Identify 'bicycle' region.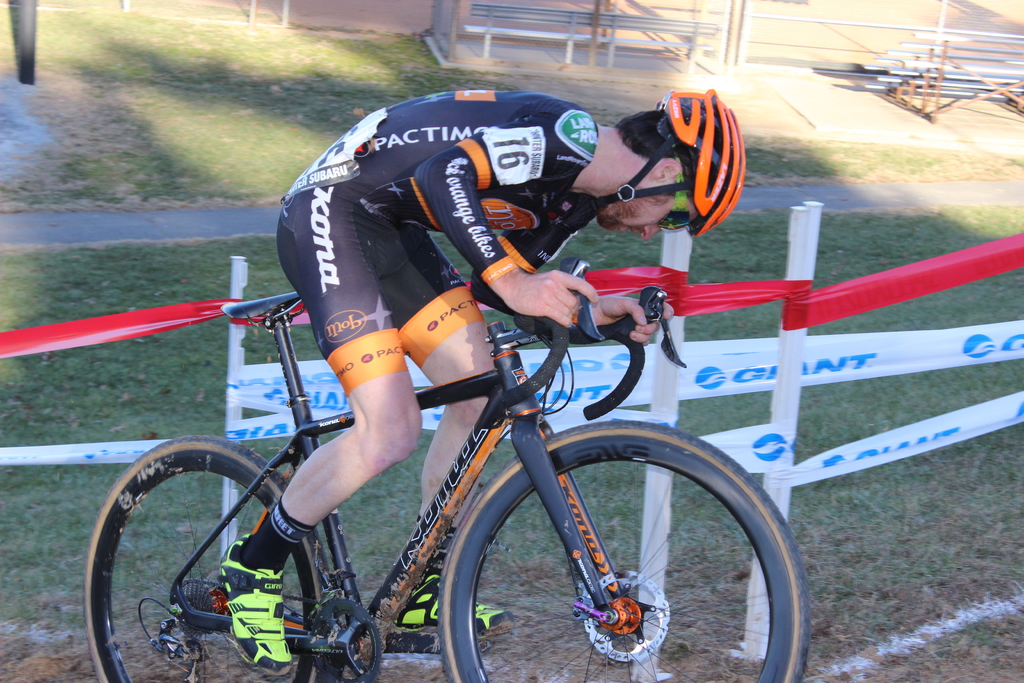
Region: bbox=[44, 235, 841, 680].
